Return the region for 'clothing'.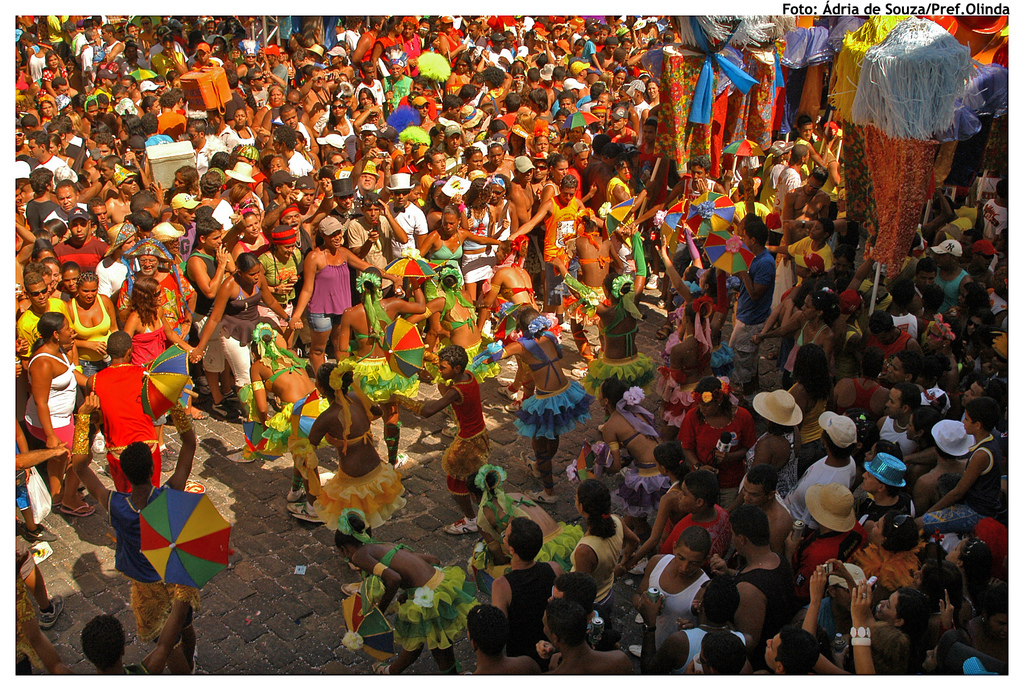
box=[569, 516, 624, 622].
